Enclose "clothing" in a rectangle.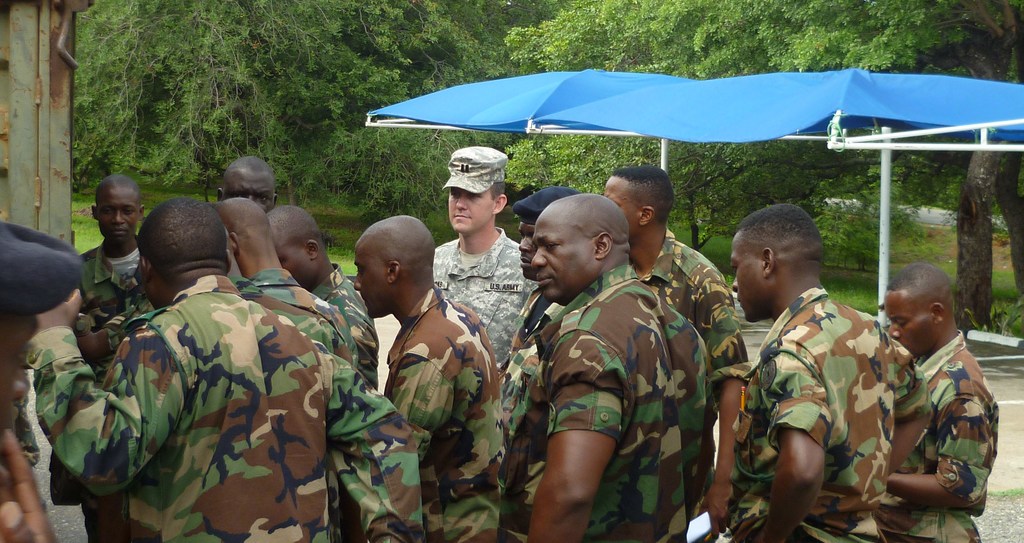
[431,227,536,366].
